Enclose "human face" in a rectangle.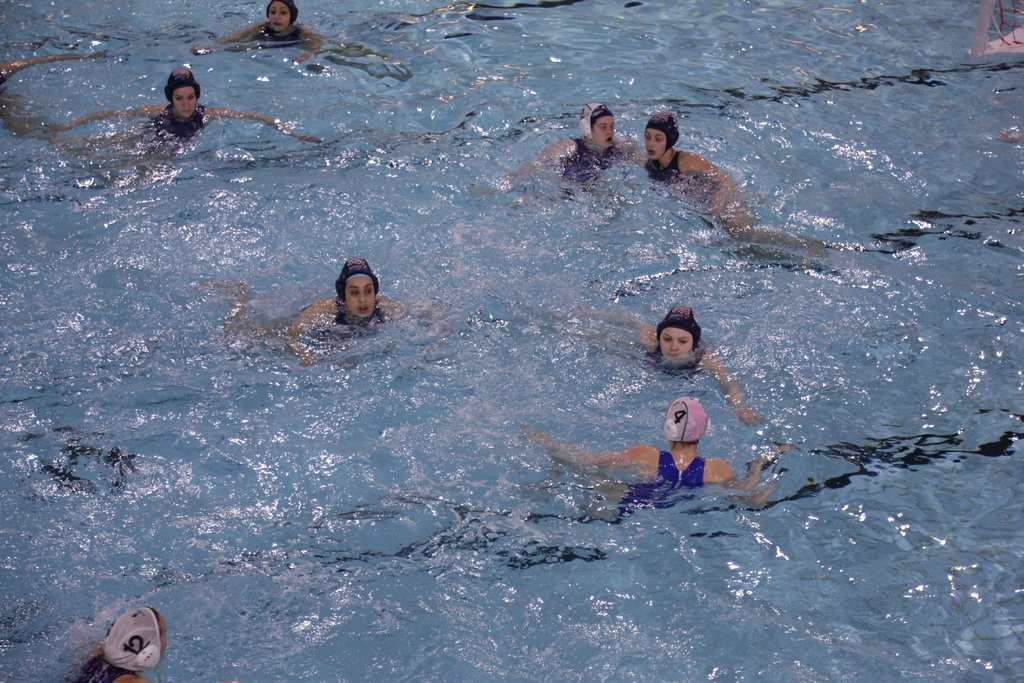
{"x1": 344, "y1": 276, "x2": 376, "y2": 319}.
